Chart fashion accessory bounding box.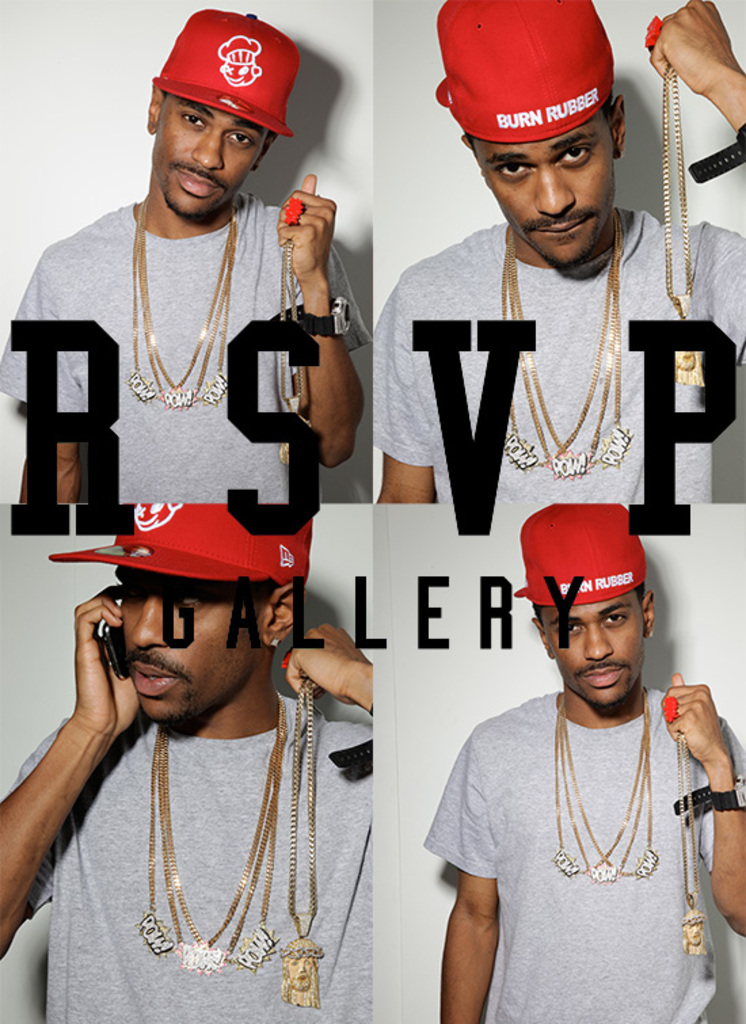
Charted: (x1=500, y1=220, x2=633, y2=481).
